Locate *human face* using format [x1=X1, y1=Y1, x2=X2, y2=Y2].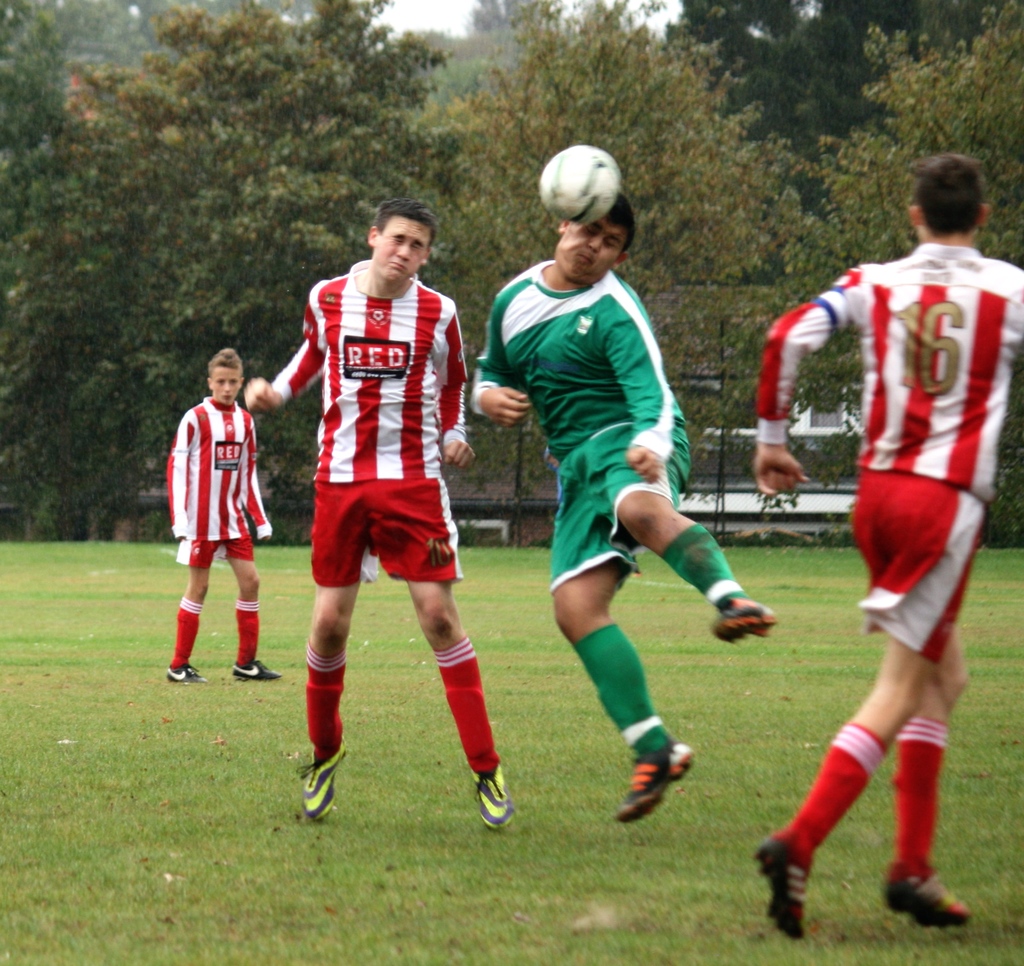
[x1=208, y1=363, x2=248, y2=408].
